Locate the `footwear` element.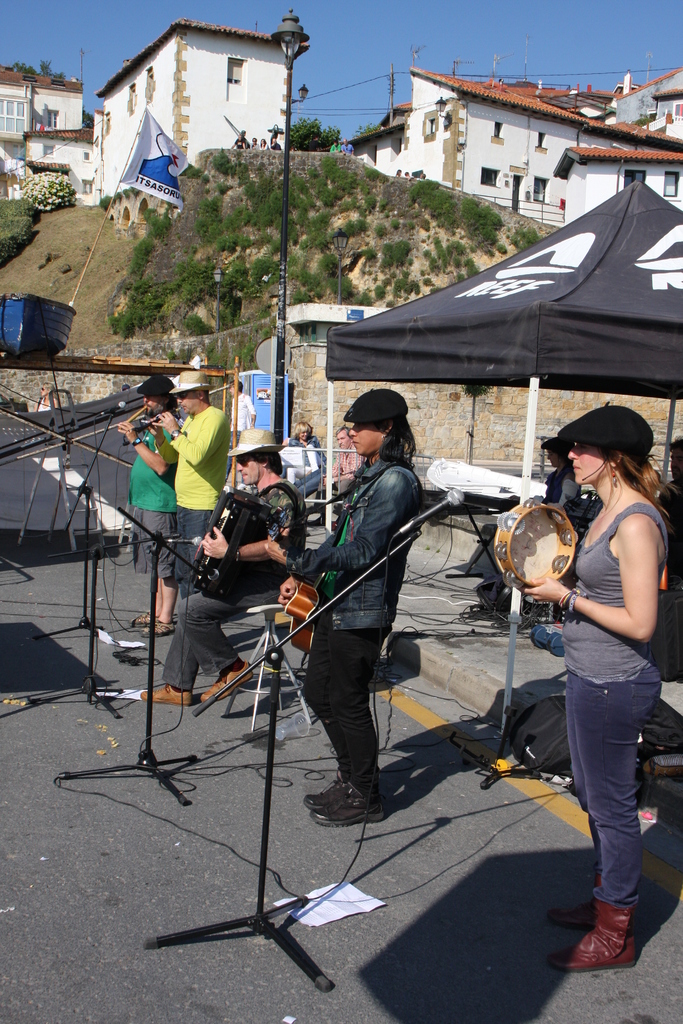
Element bbox: BBox(306, 784, 384, 819).
